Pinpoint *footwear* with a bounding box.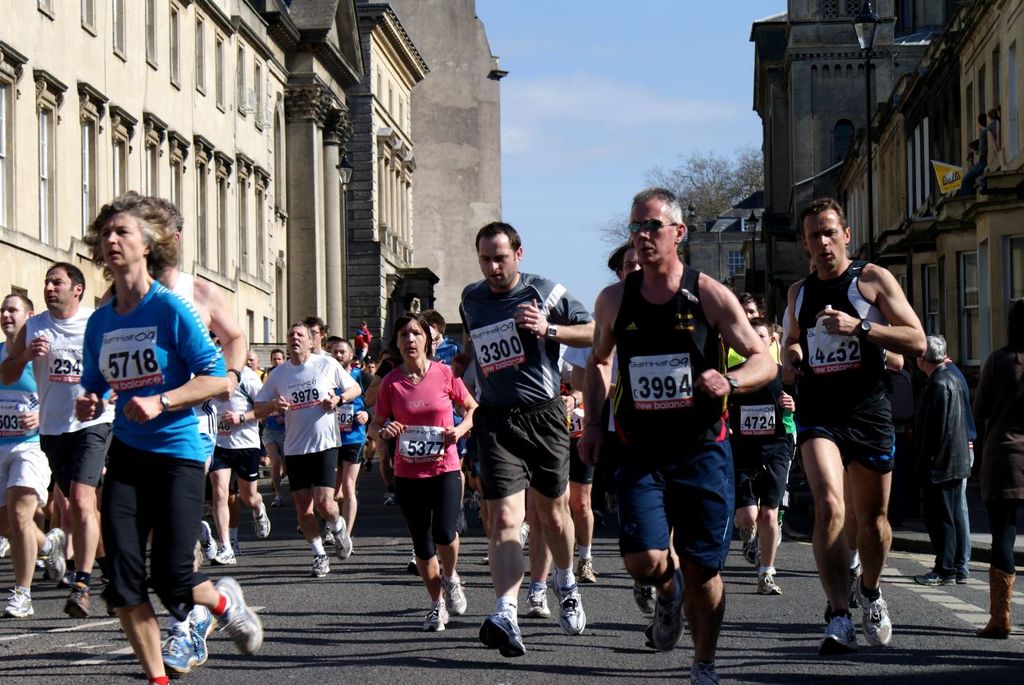
43/523/67/583.
